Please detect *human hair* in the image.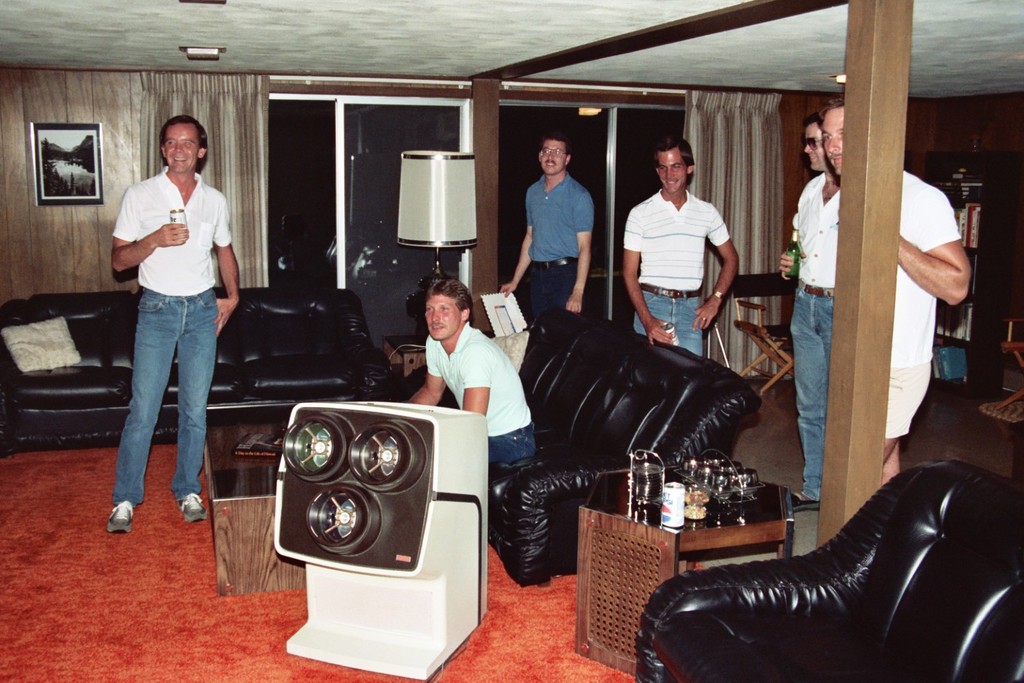
BBox(657, 136, 693, 162).
